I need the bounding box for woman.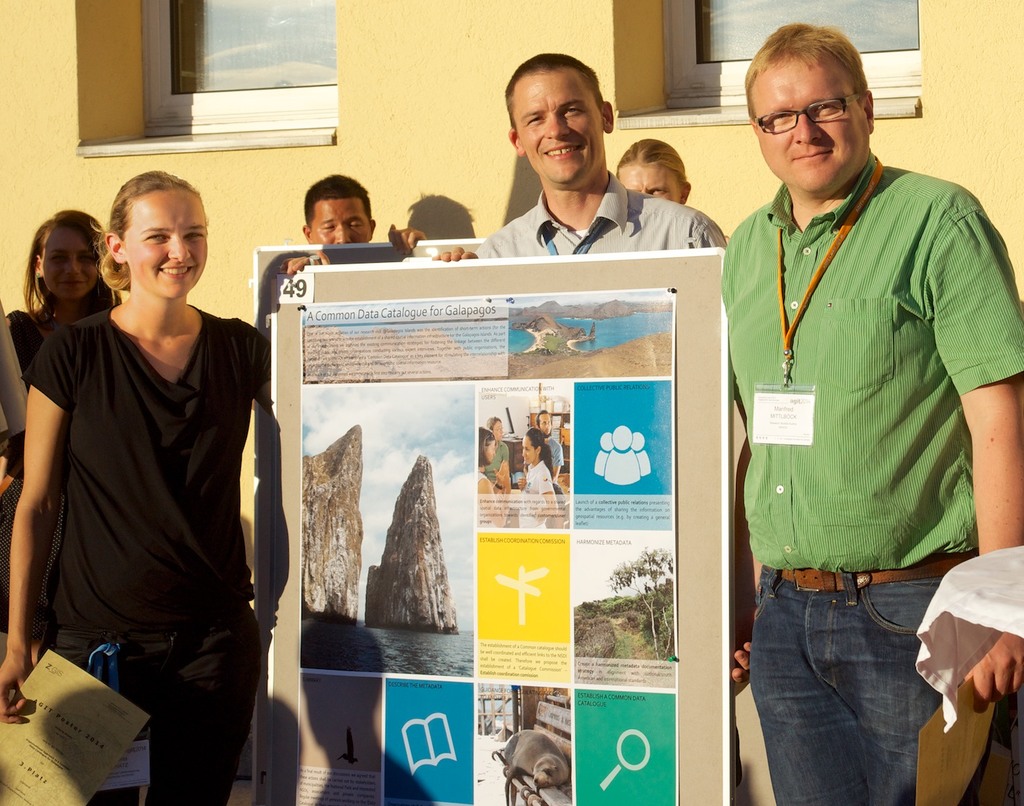
Here it is: 20, 161, 281, 789.
